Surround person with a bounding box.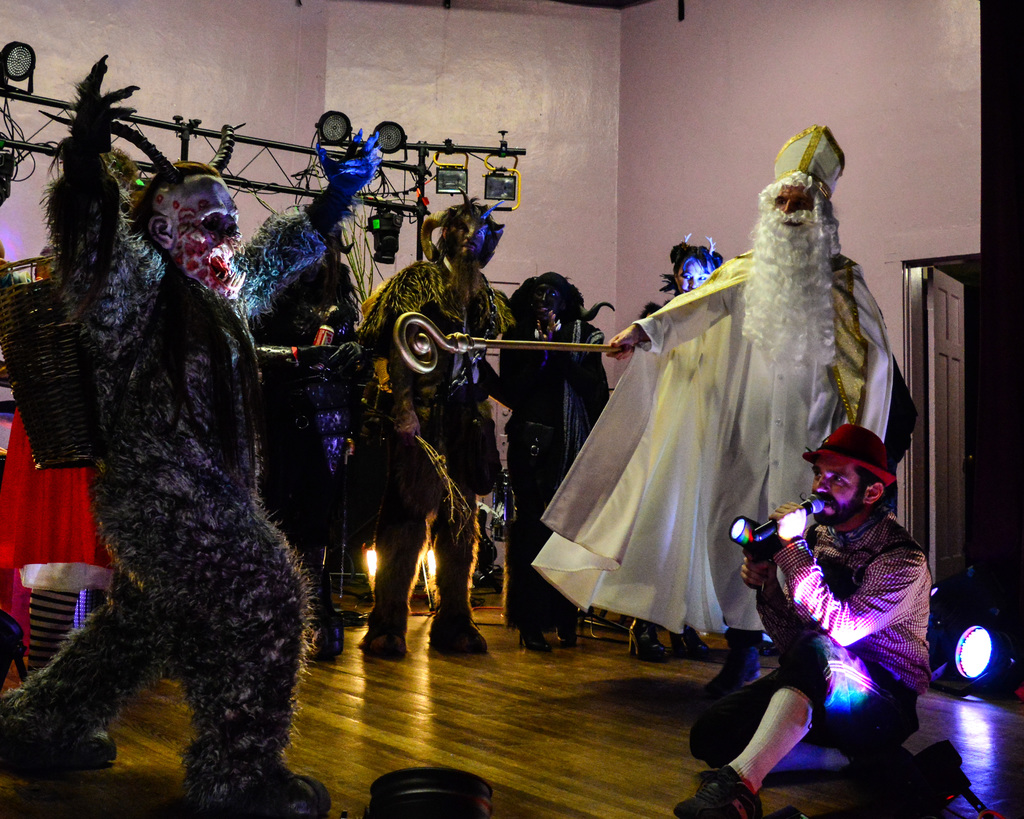
pyautogui.locateOnScreen(520, 121, 918, 715).
